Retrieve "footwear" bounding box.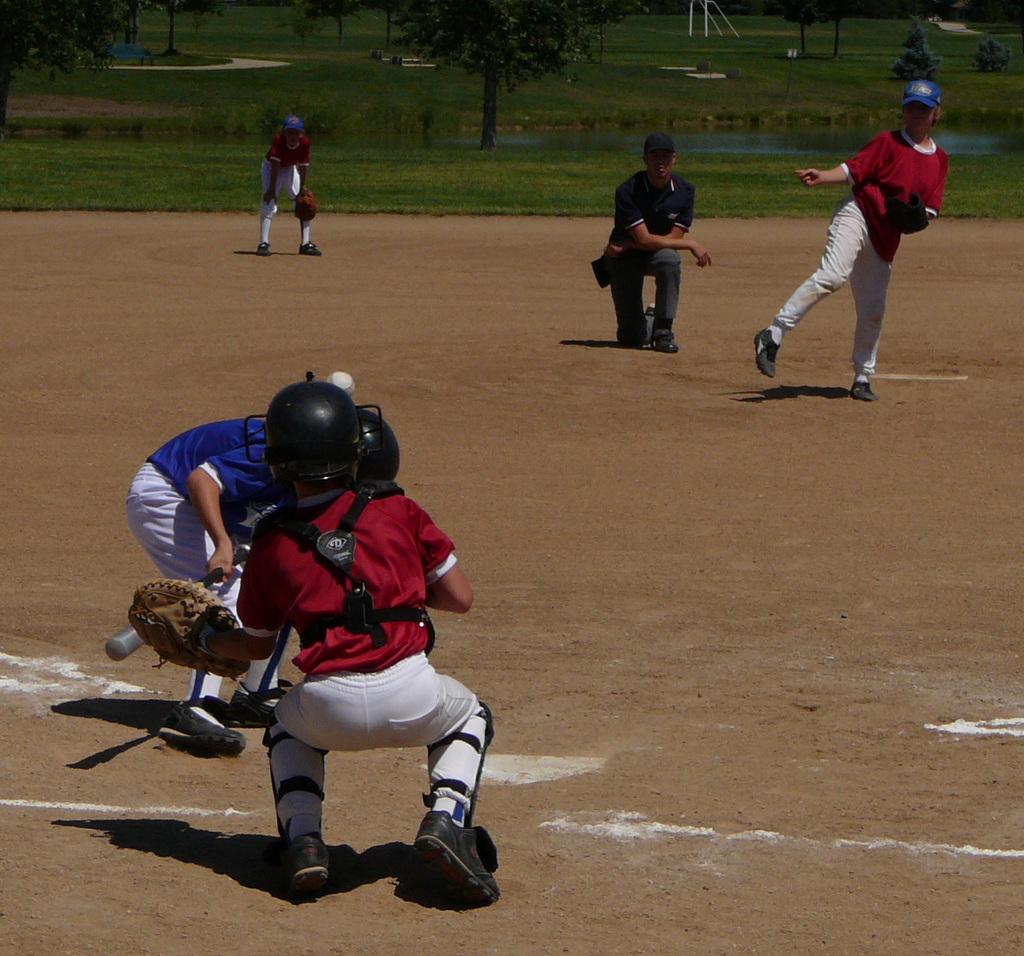
Bounding box: bbox=(655, 331, 684, 357).
